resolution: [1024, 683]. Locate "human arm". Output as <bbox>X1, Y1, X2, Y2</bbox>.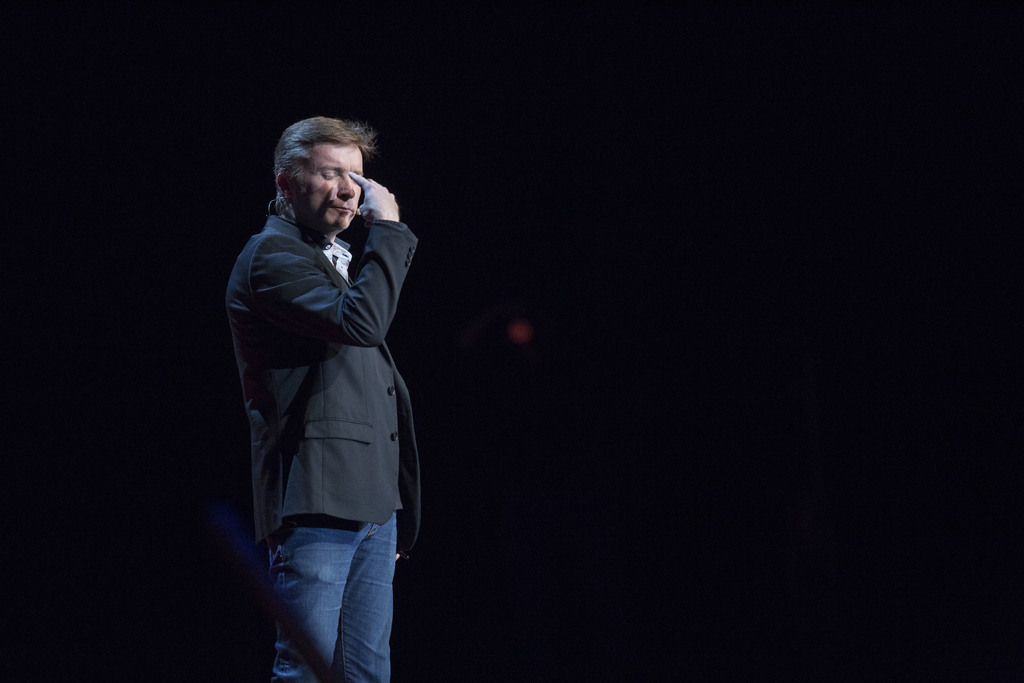
<bbox>247, 171, 422, 350</bbox>.
